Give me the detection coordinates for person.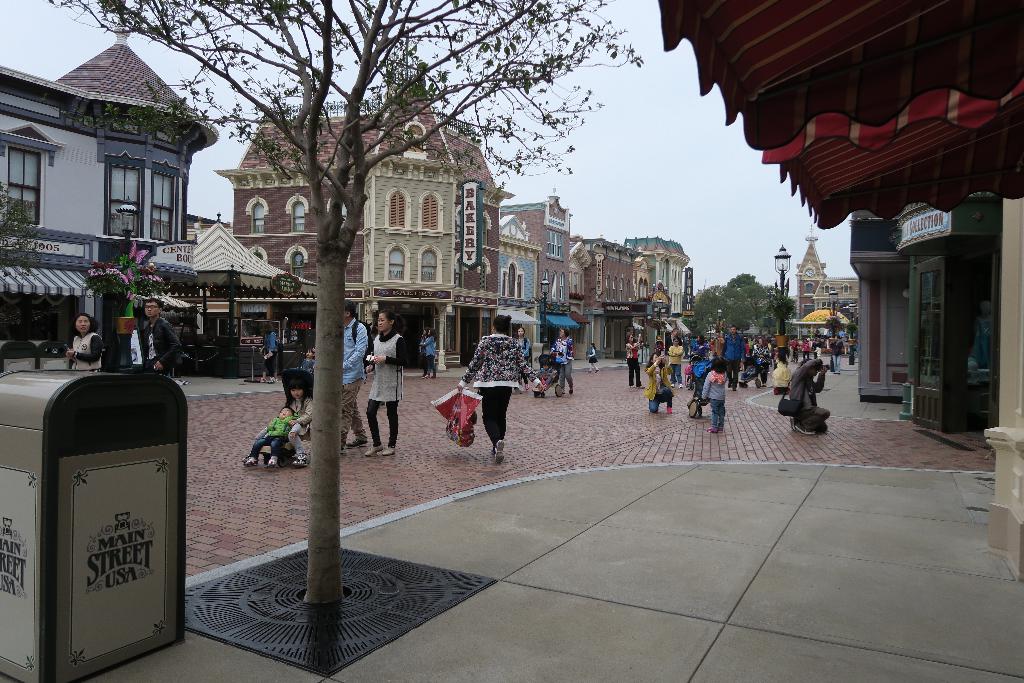
box(362, 311, 410, 459).
